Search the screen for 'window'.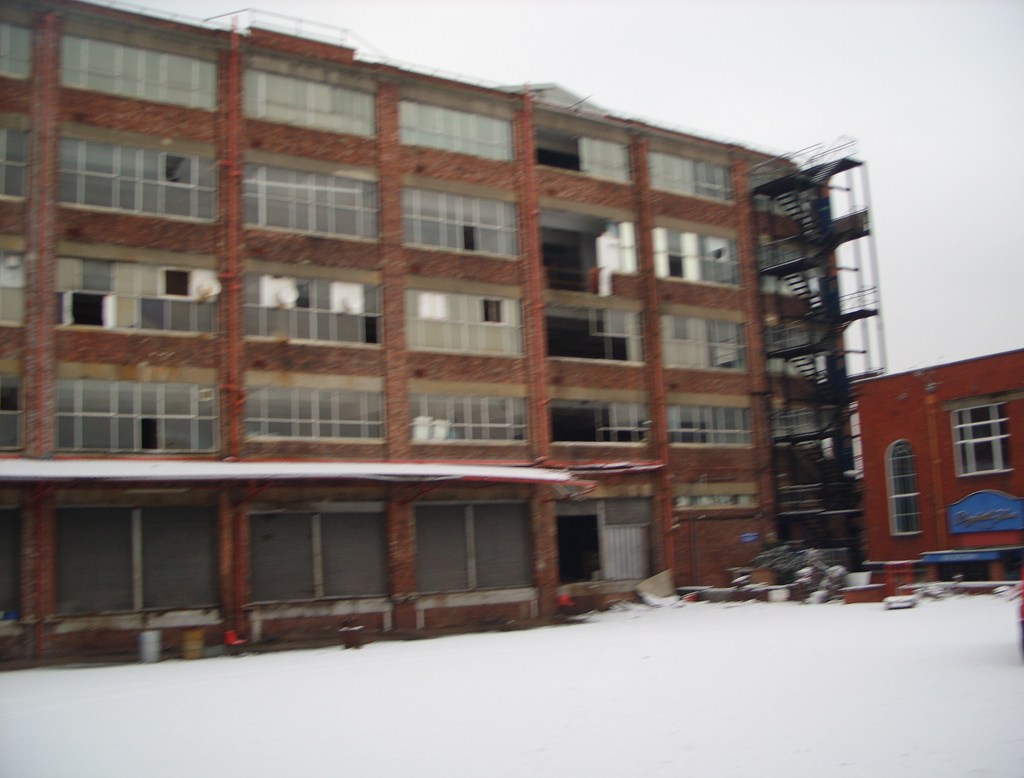
Found at box(244, 65, 378, 137).
